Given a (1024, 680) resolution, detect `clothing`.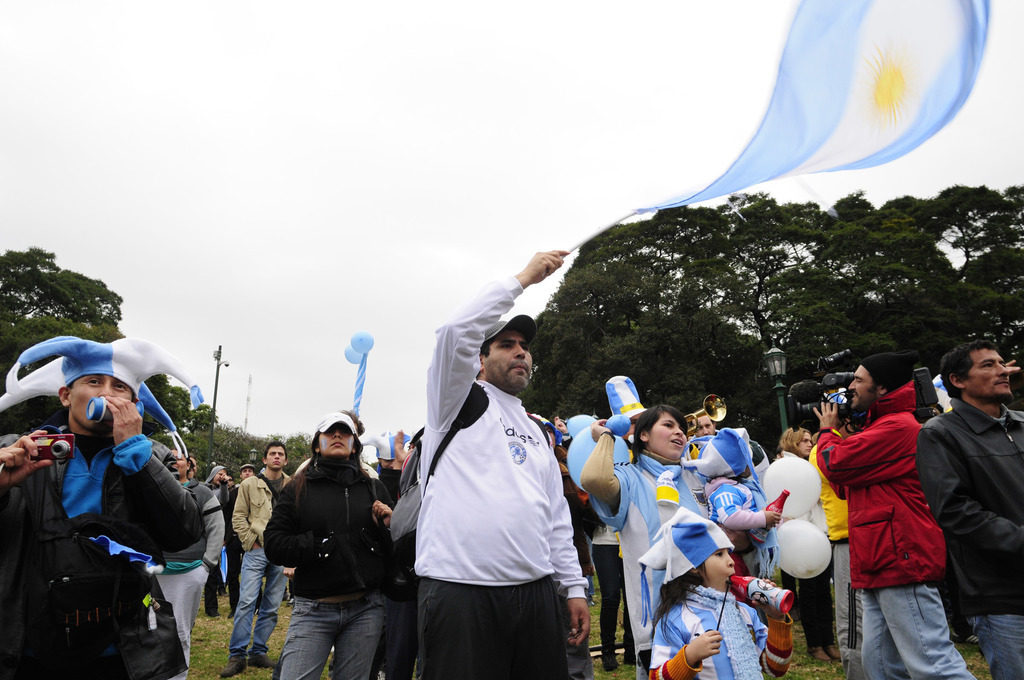
[176,476,212,634].
